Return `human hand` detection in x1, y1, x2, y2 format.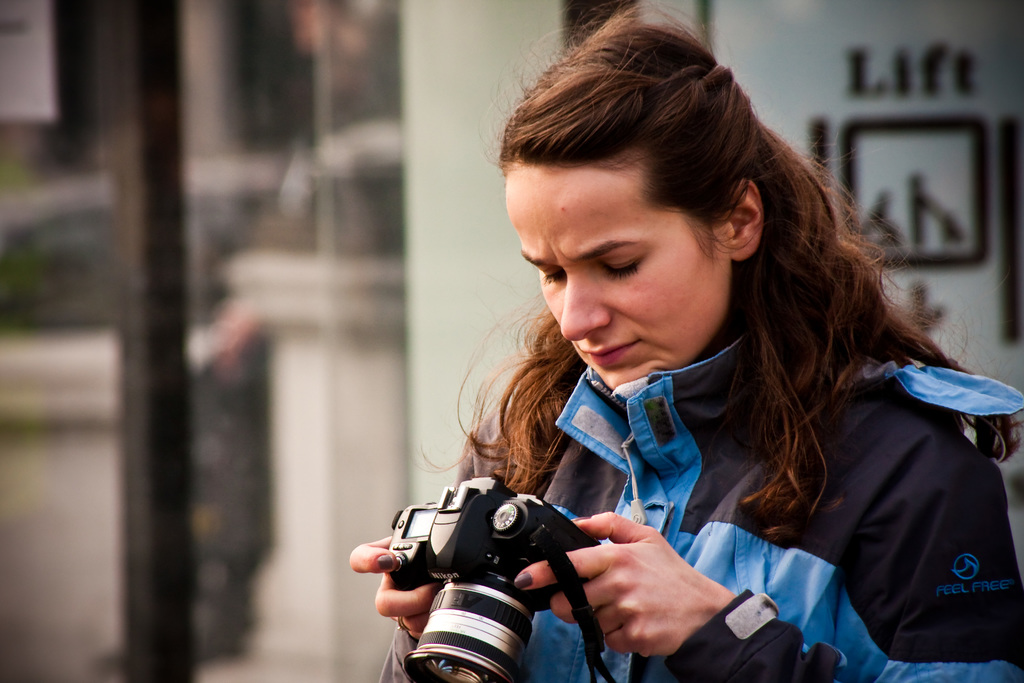
539, 511, 754, 659.
